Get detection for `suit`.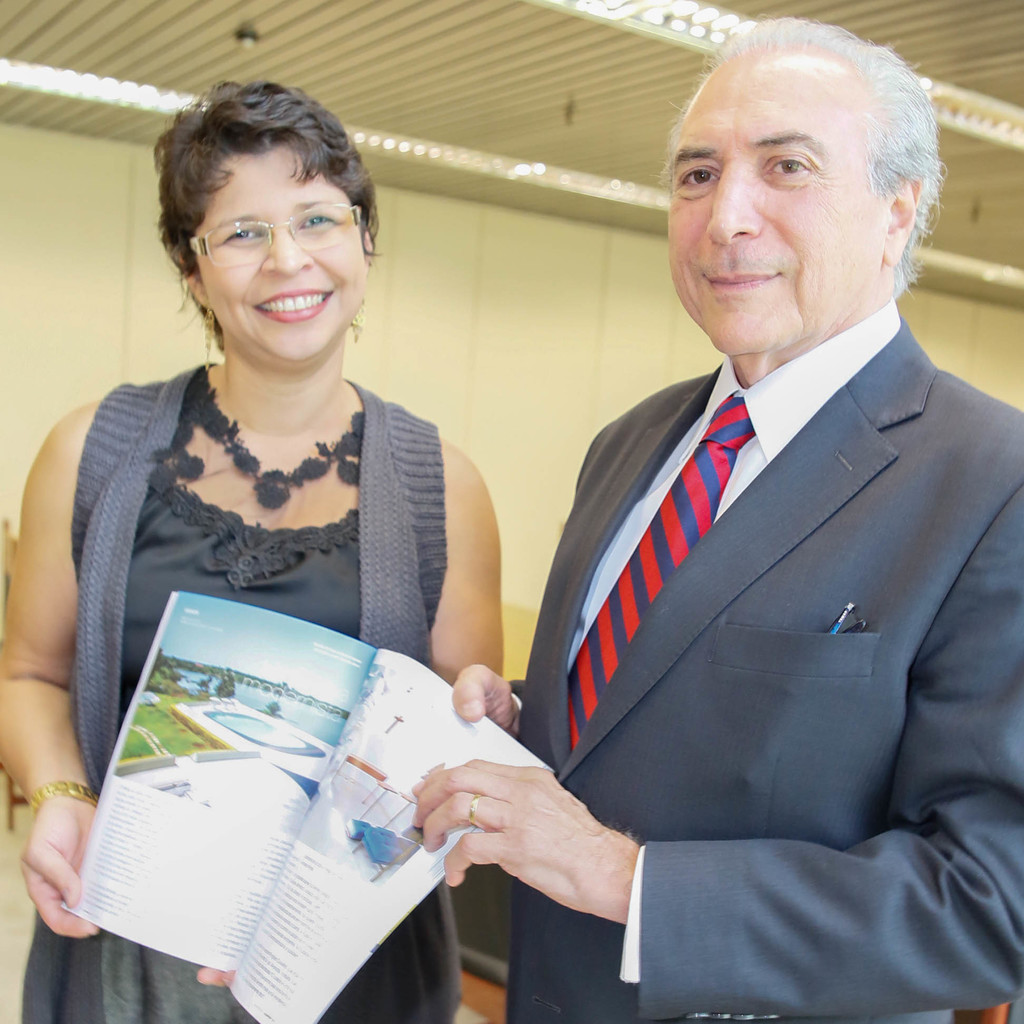
Detection: [513, 78, 1023, 1008].
